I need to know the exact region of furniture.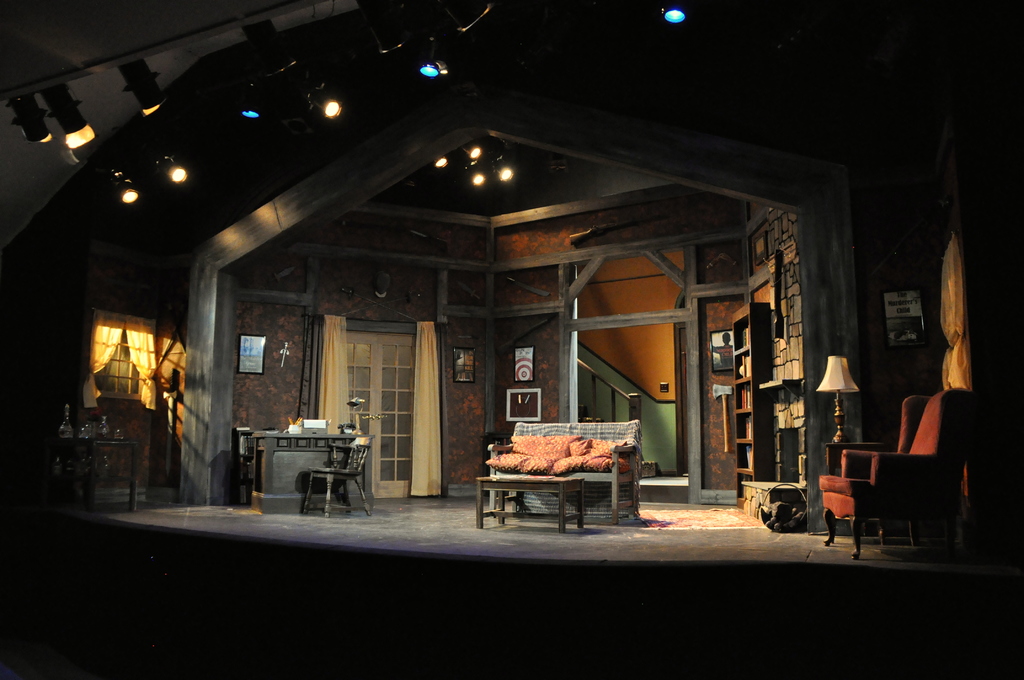
Region: box=[824, 442, 888, 473].
